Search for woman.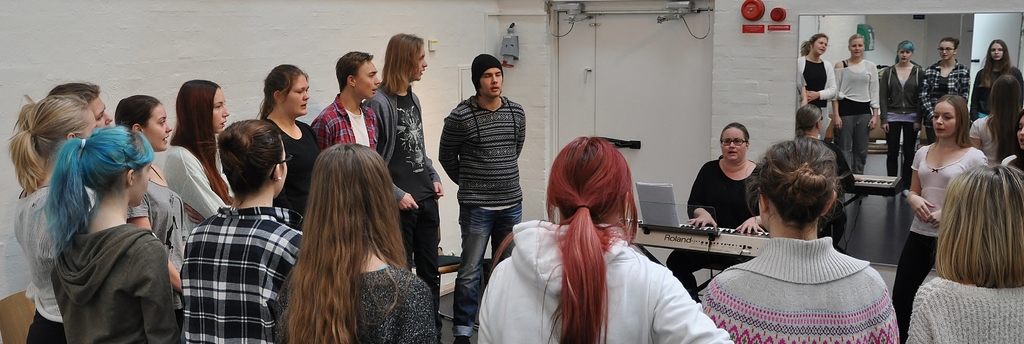
Found at crop(499, 118, 689, 343).
